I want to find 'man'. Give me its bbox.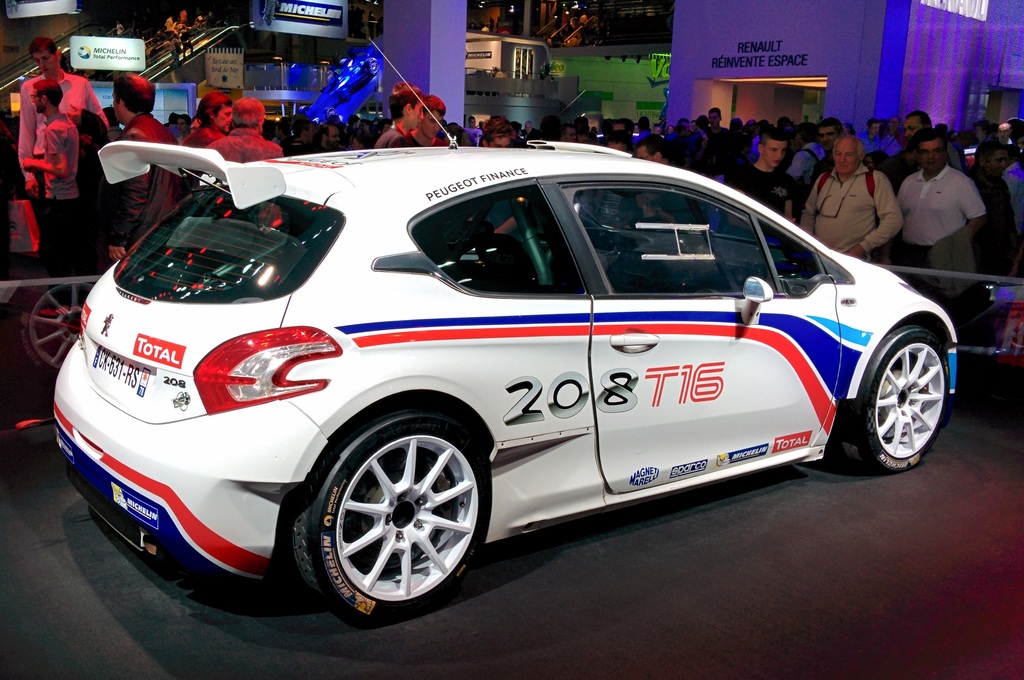
bbox=(371, 79, 424, 149).
